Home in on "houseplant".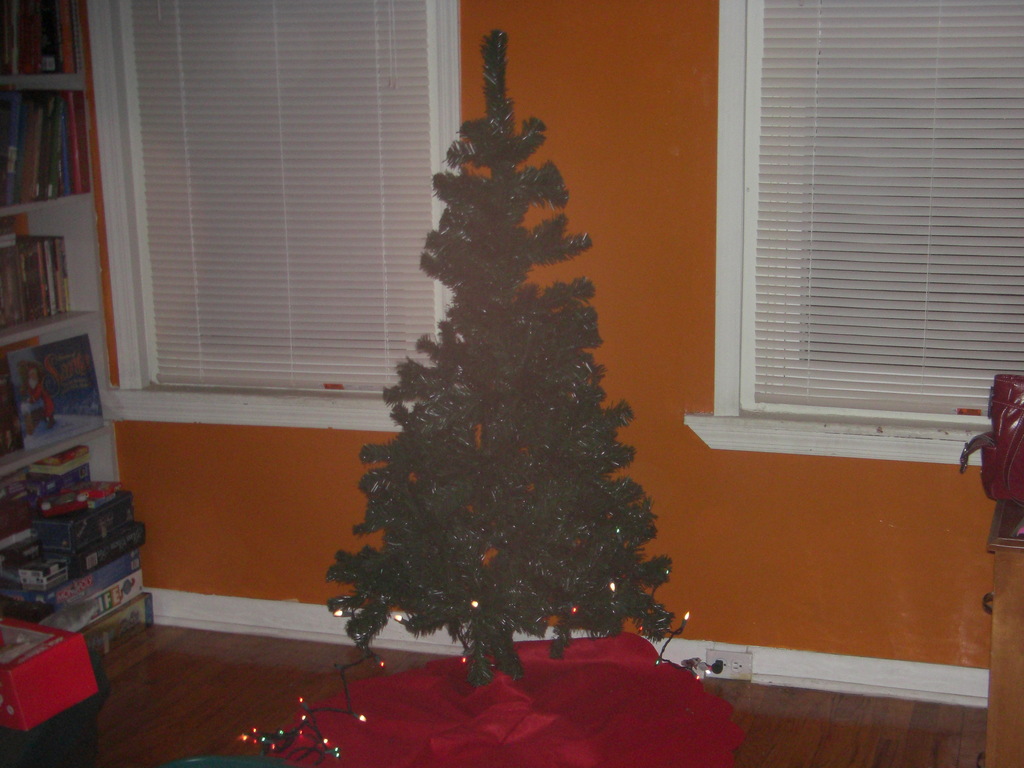
Homed in at 339 57 625 671.
